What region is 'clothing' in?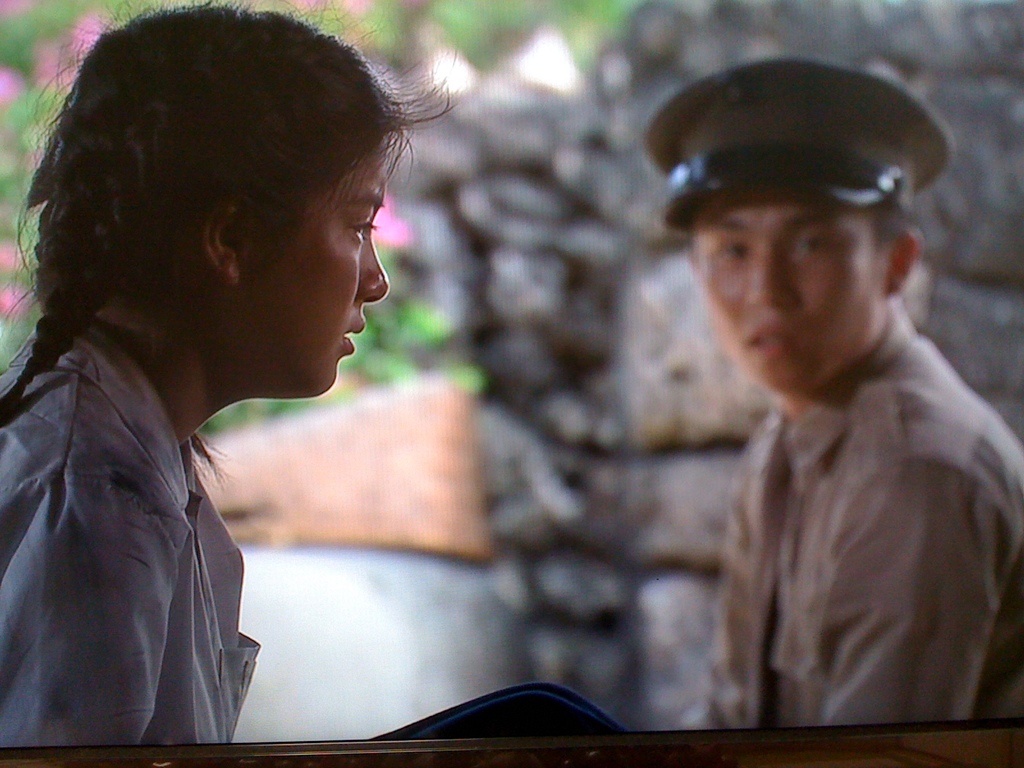
l=0, t=237, r=280, b=754.
